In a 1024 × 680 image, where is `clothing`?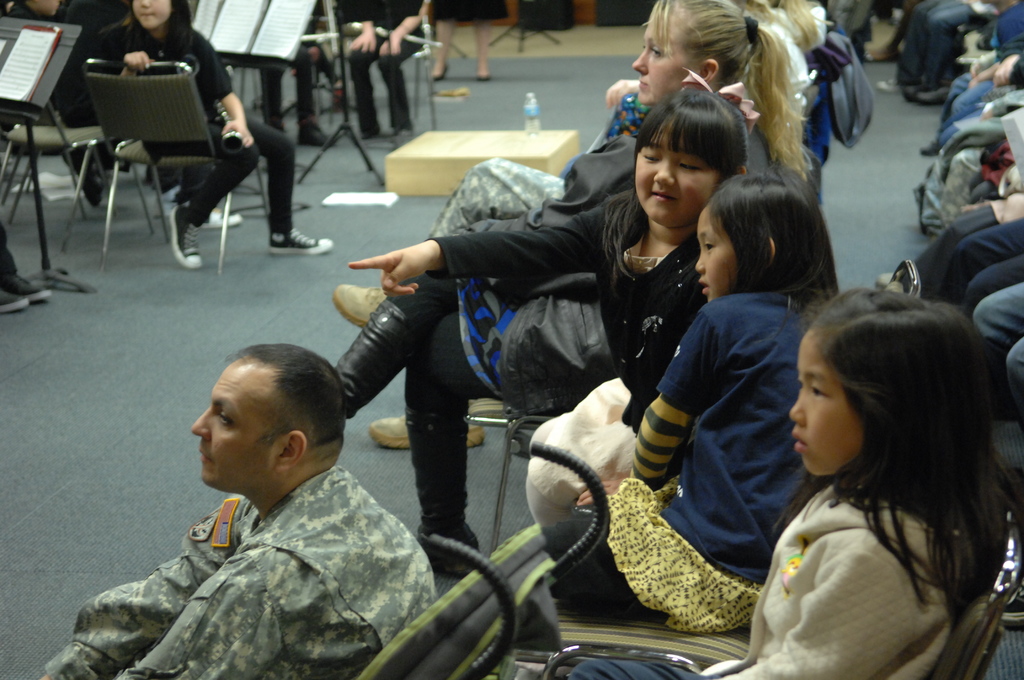
333 0 428 126.
